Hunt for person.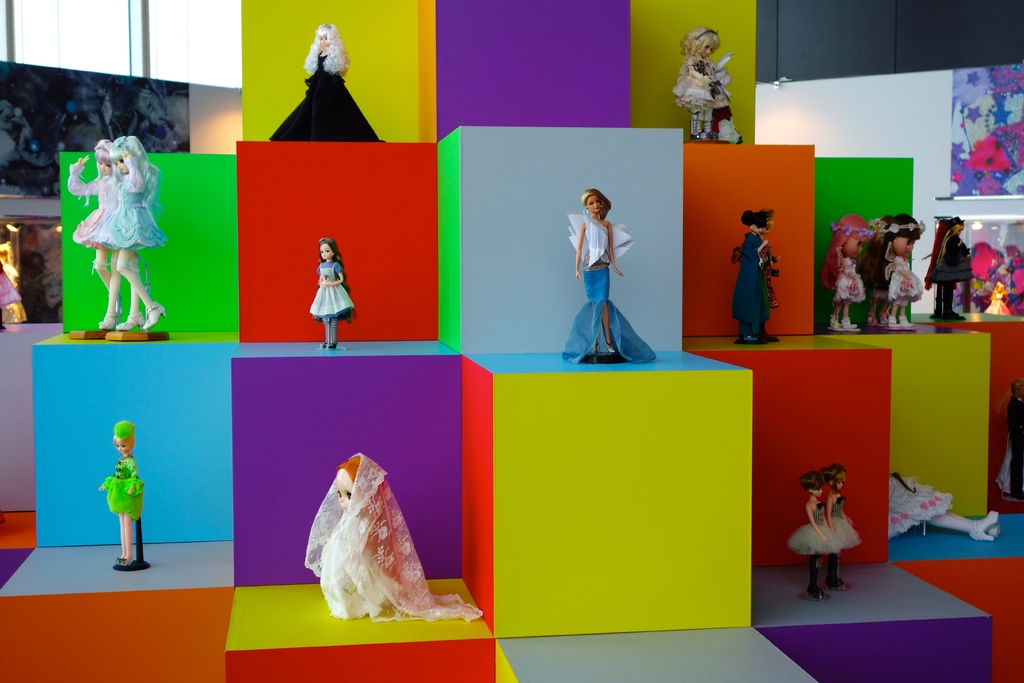
Hunted down at 1009 378 1023 499.
